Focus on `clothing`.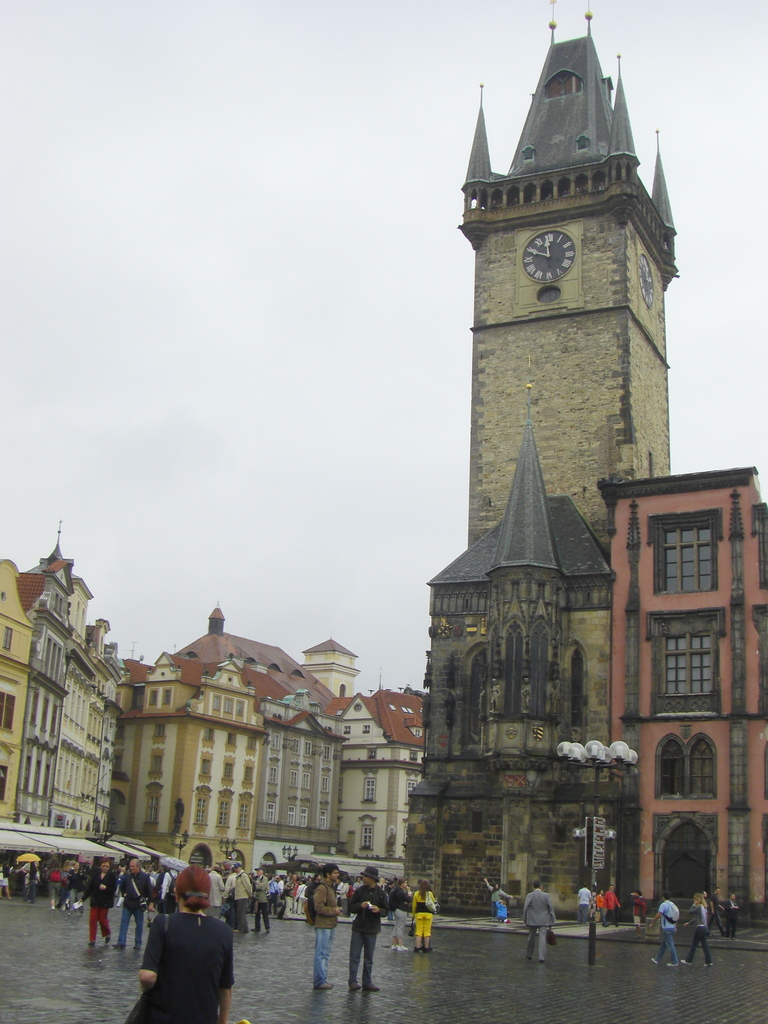
Focused at [left=385, top=888, right=411, bottom=943].
